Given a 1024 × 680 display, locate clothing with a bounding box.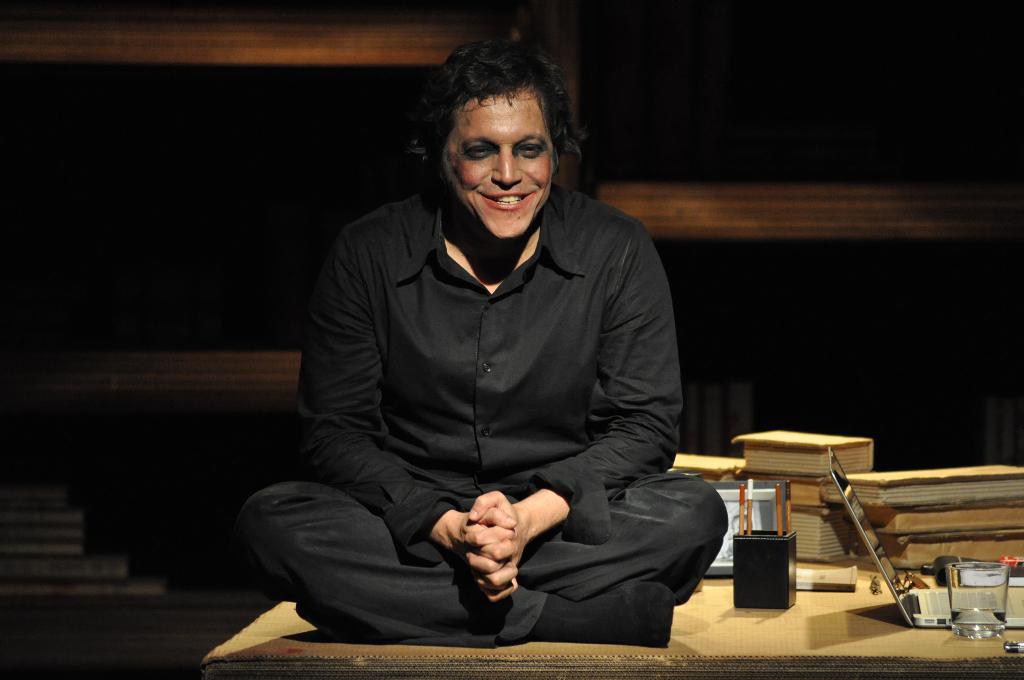
Located: bbox=(244, 158, 710, 659).
